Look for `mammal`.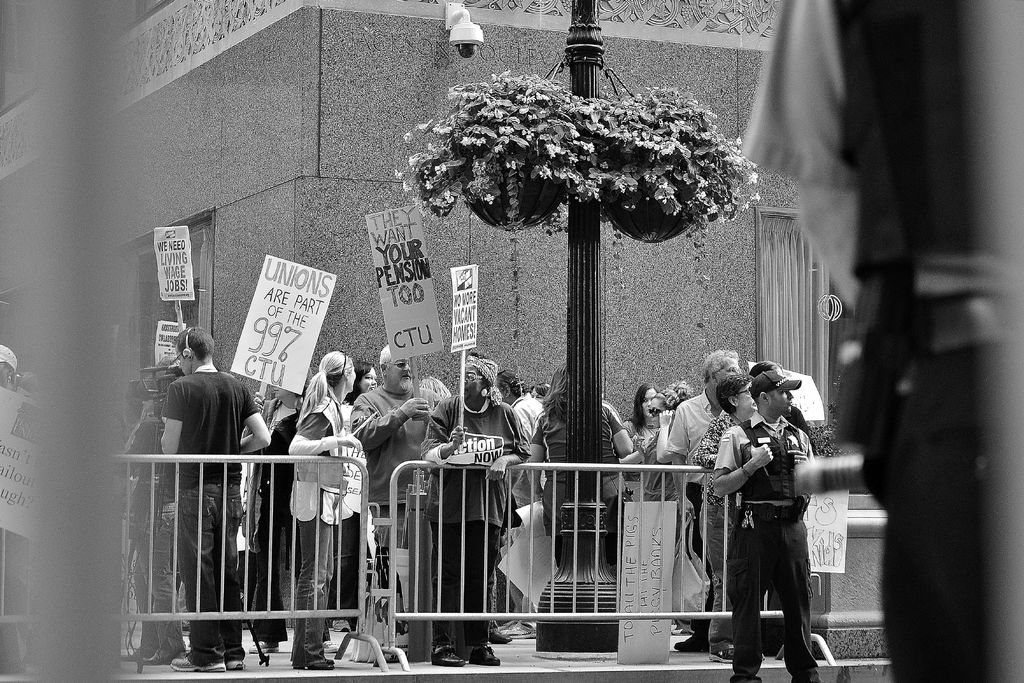
Found: (left=636, top=388, right=690, bottom=500).
